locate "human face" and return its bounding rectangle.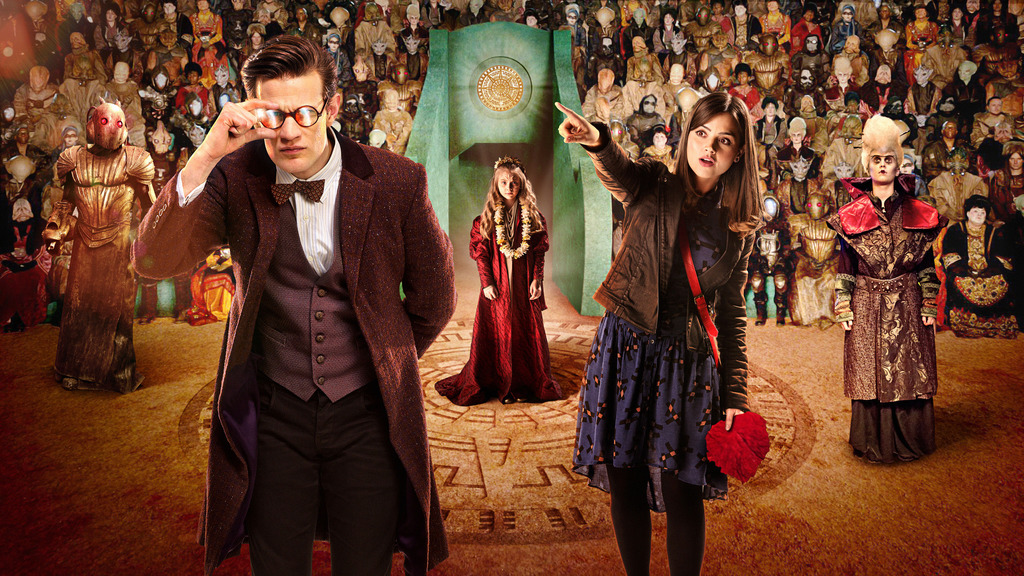
<bbox>847, 102, 858, 113</bbox>.
